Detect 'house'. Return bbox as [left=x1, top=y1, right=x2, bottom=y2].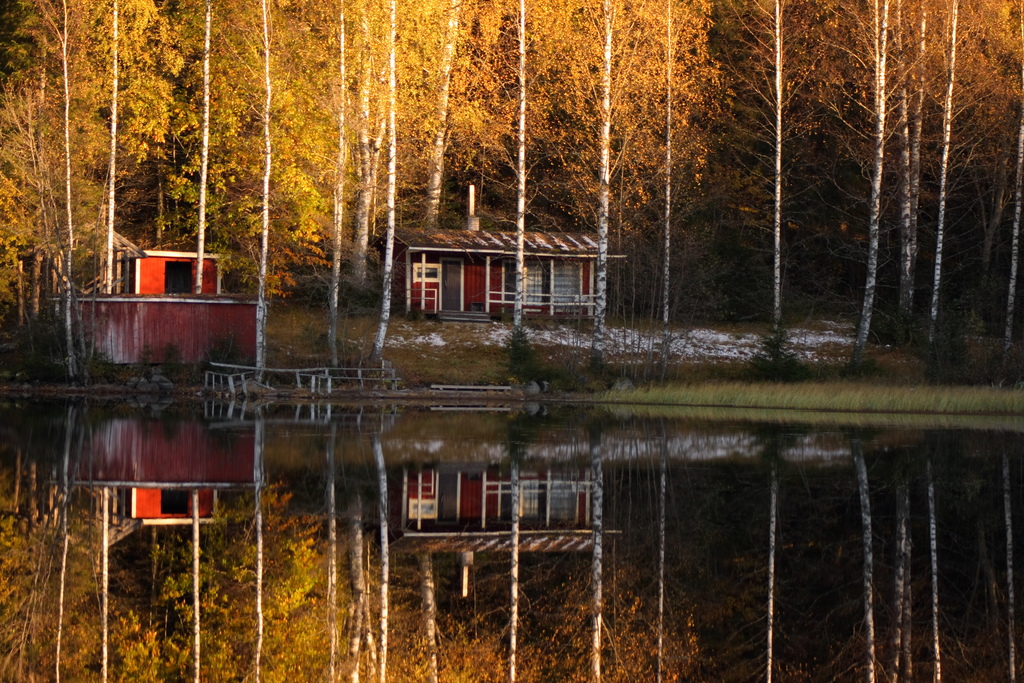
[left=376, top=206, right=629, bottom=332].
